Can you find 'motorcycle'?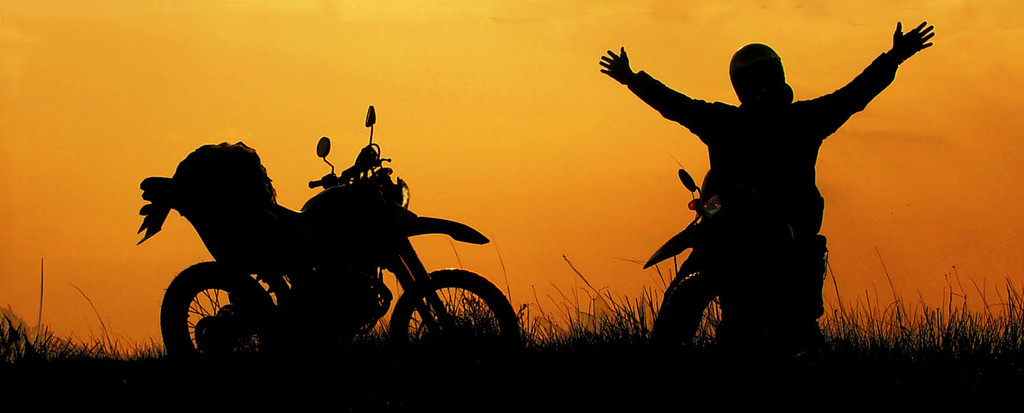
Yes, bounding box: detection(120, 138, 509, 350).
